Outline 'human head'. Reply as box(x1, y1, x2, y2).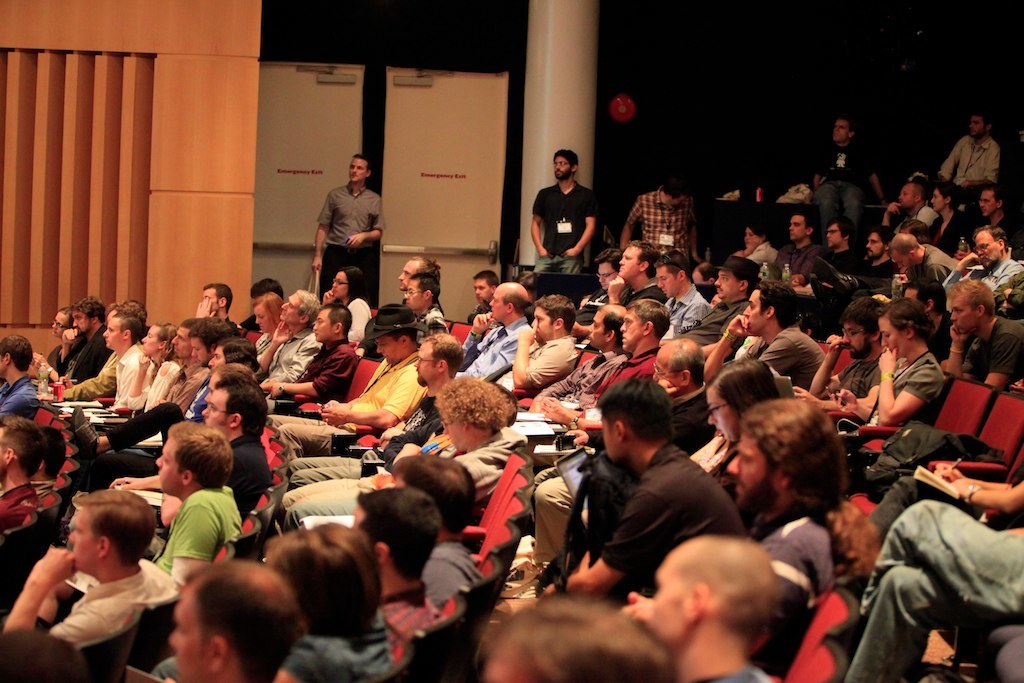
box(375, 302, 419, 366).
